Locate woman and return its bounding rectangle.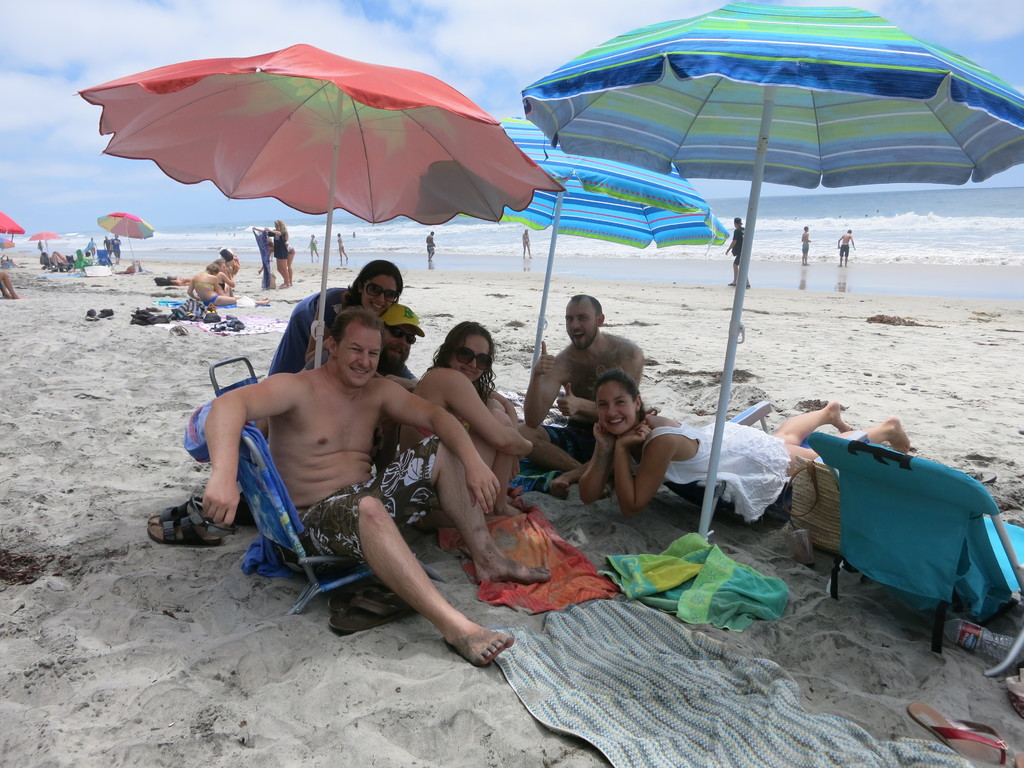
rect(305, 261, 422, 387).
